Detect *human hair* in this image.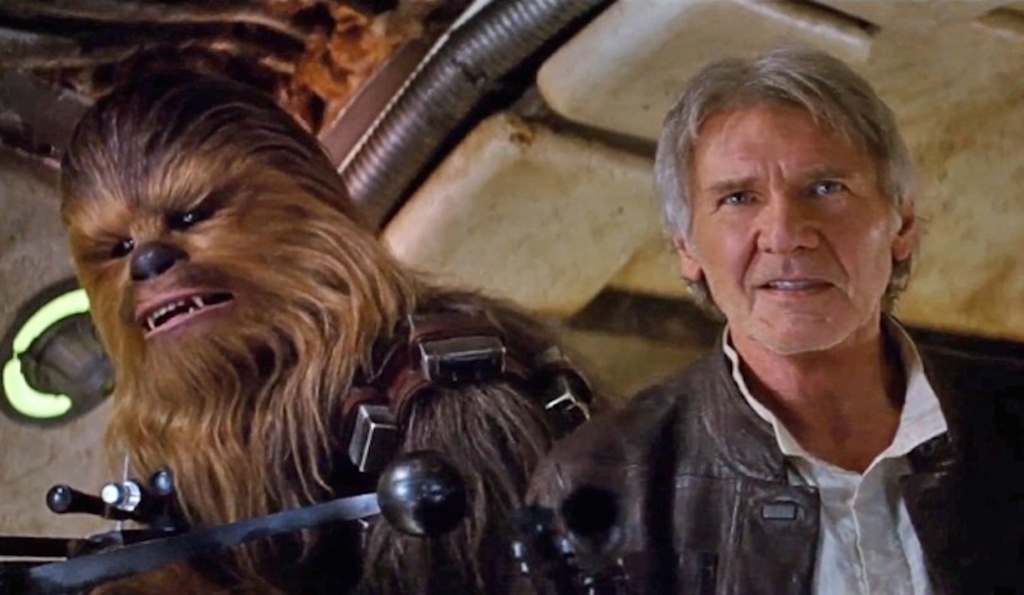
Detection: (643,45,899,308).
